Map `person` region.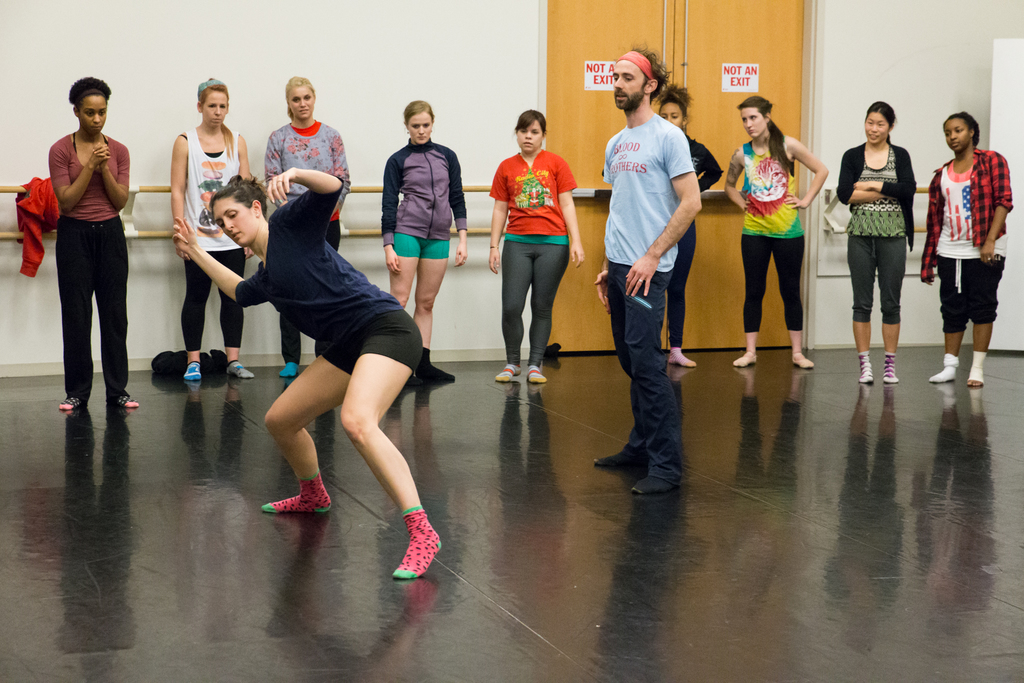
Mapped to left=49, top=76, right=140, bottom=409.
